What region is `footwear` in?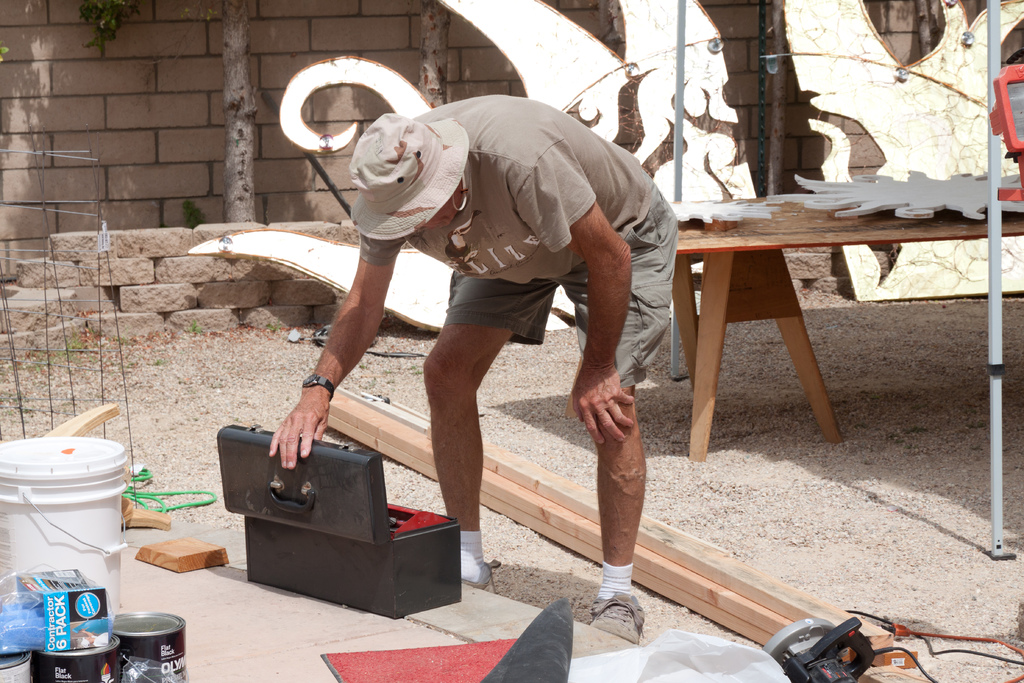
locate(452, 562, 503, 592).
